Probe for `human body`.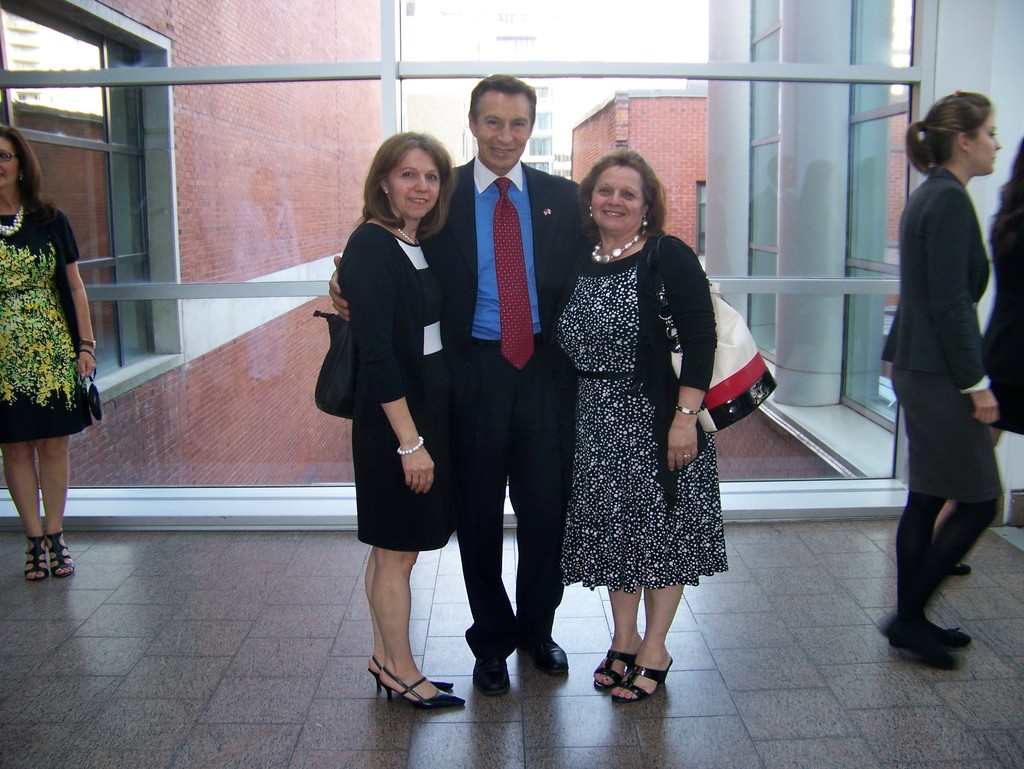
Probe result: (534,111,716,692).
